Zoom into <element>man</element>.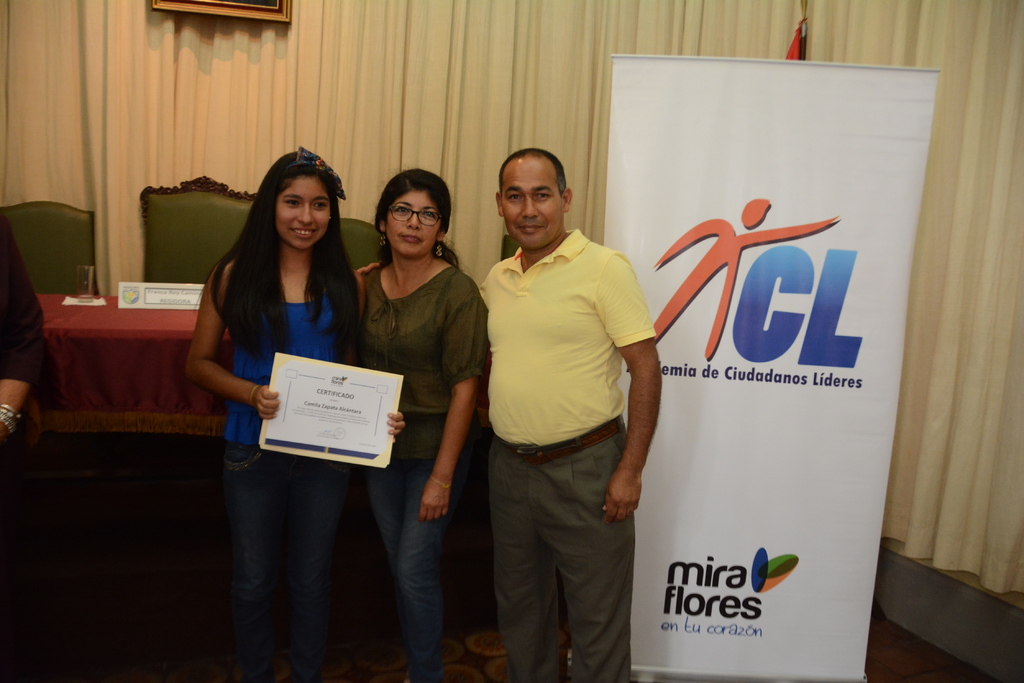
Zoom target: bbox(495, 155, 655, 682).
